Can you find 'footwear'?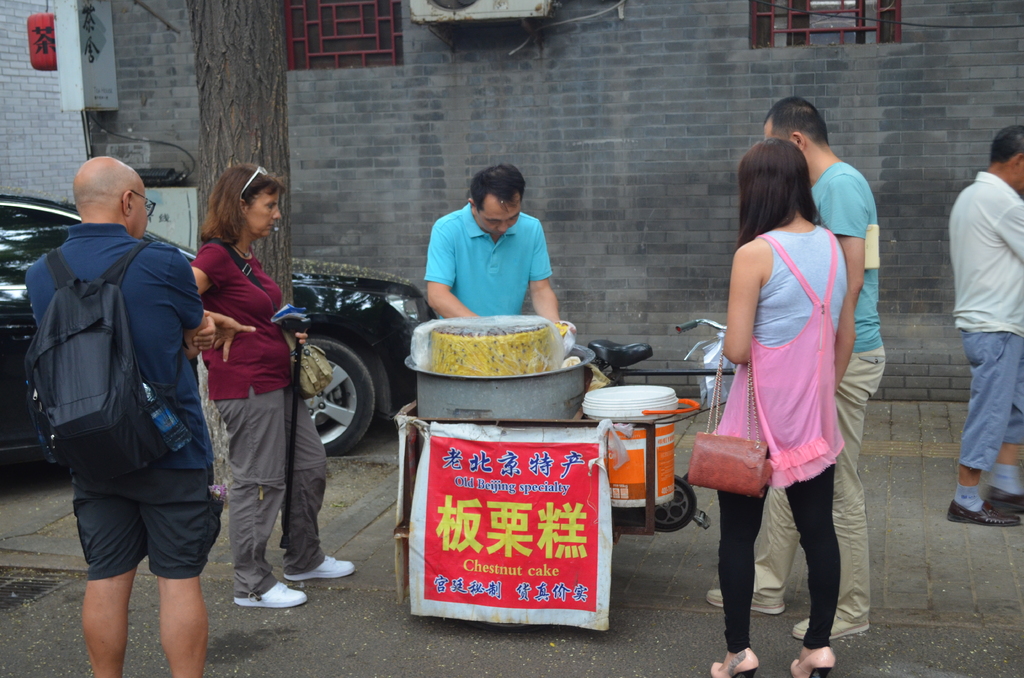
Yes, bounding box: detection(710, 643, 760, 677).
